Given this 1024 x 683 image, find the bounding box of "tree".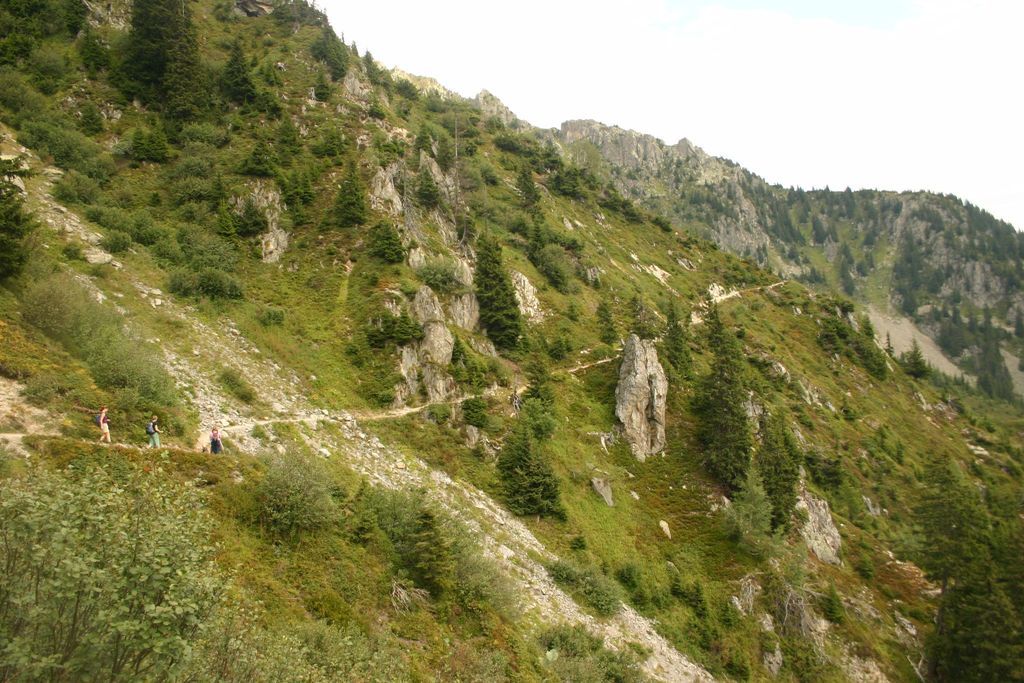
crop(664, 288, 692, 377).
